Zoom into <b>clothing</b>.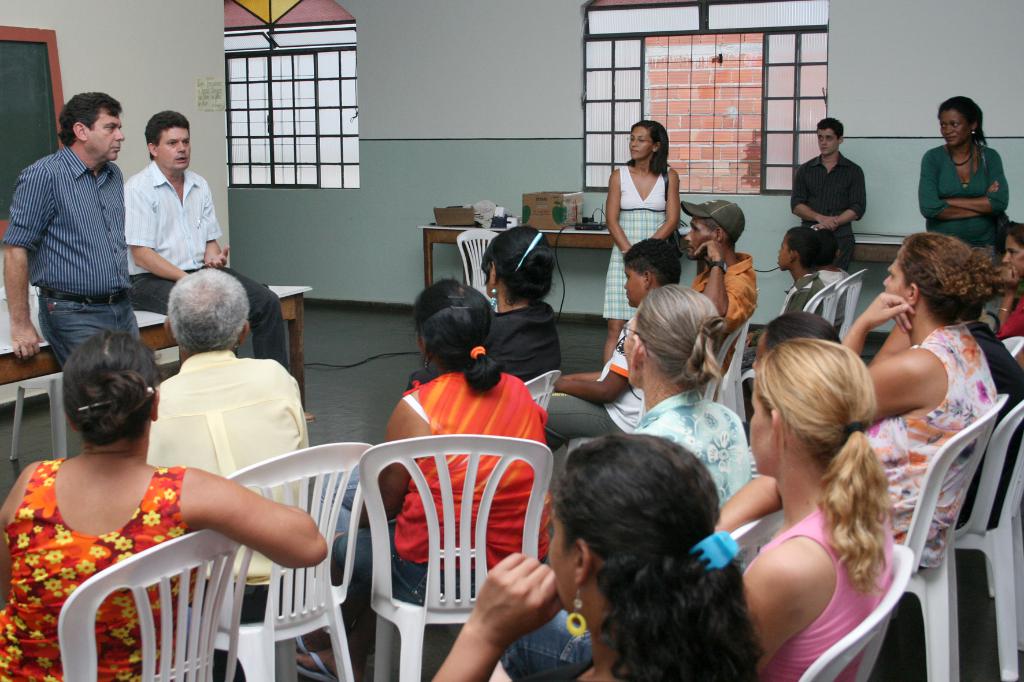
Zoom target: <box>788,153,869,269</box>.
